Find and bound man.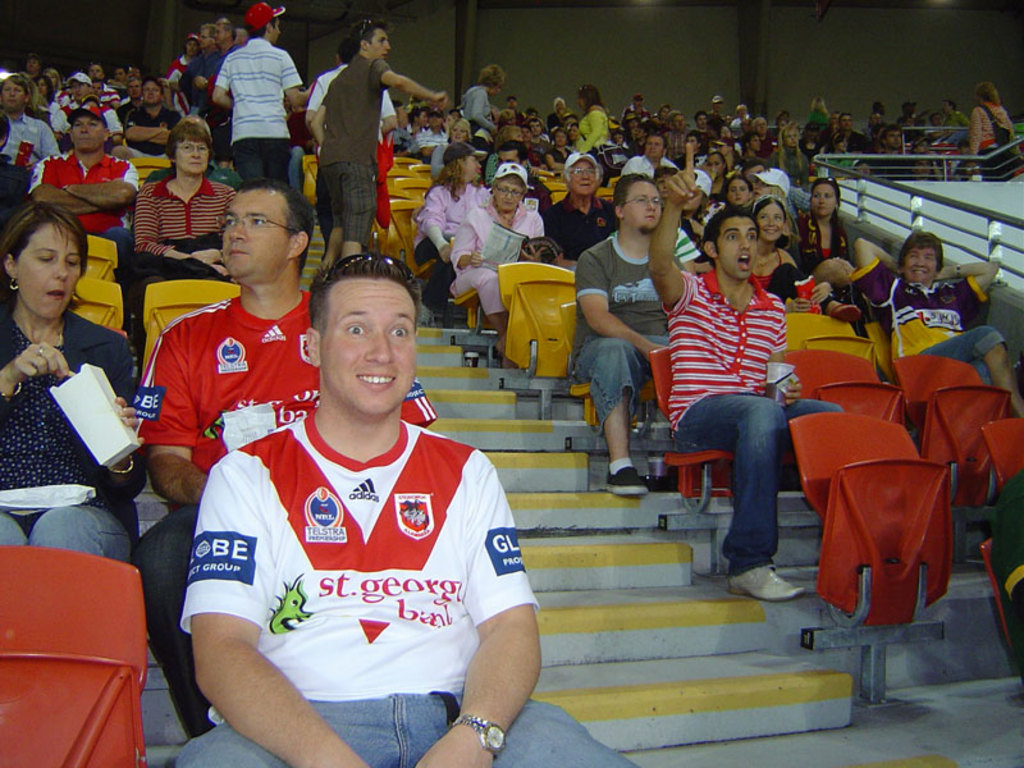
Bound: crop(544, 148, 611, 273).
